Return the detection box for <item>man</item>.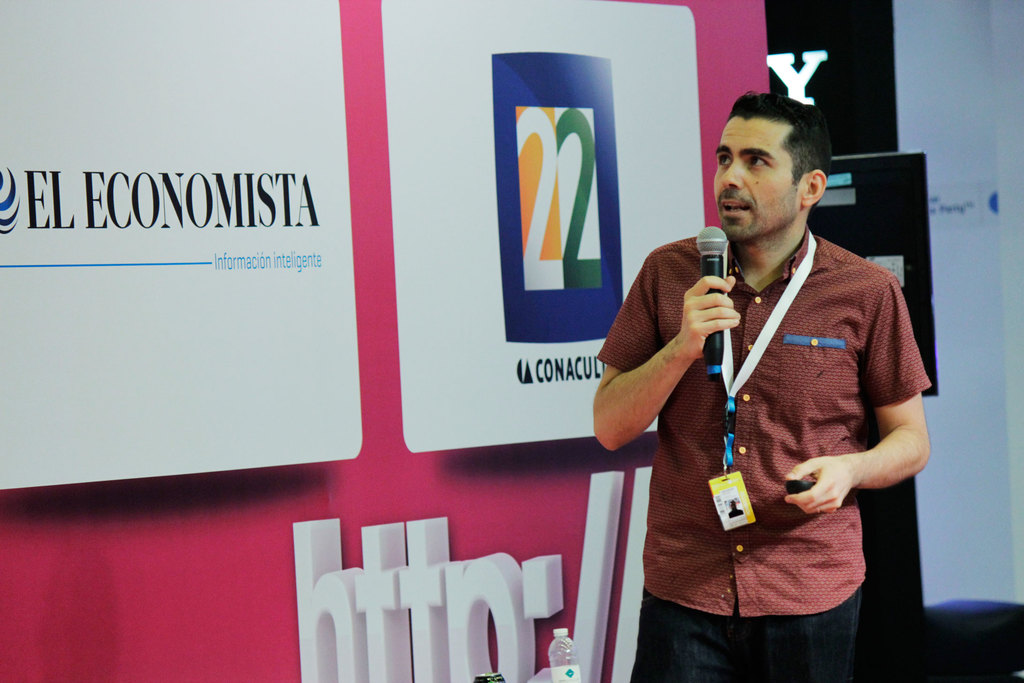
(592,90,931,682).
